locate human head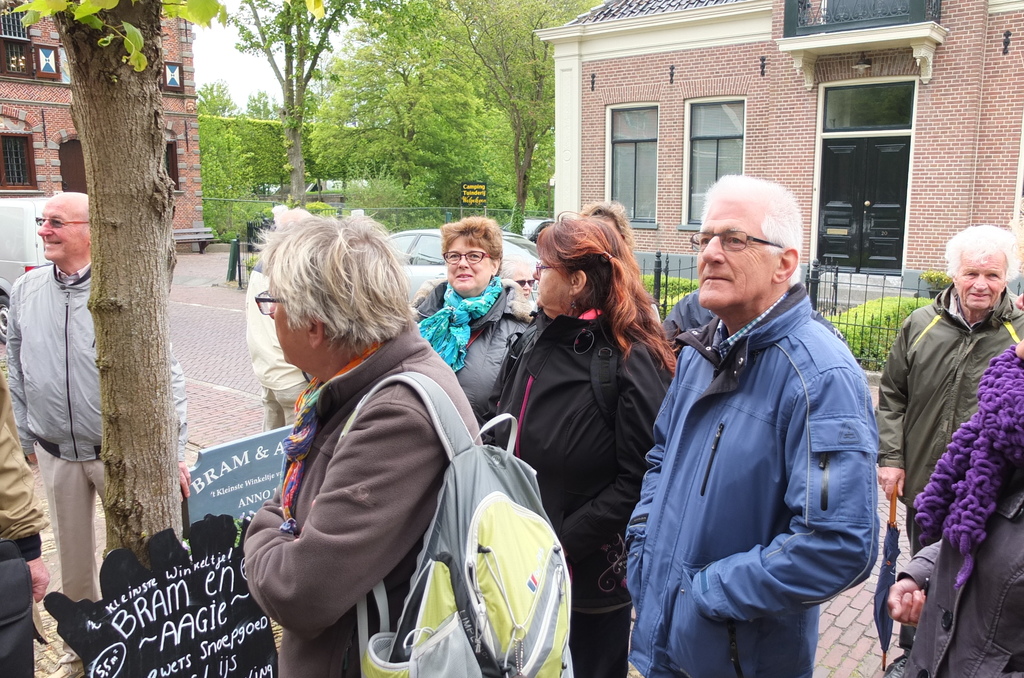
<region>31, 193, 89, 270</region>
